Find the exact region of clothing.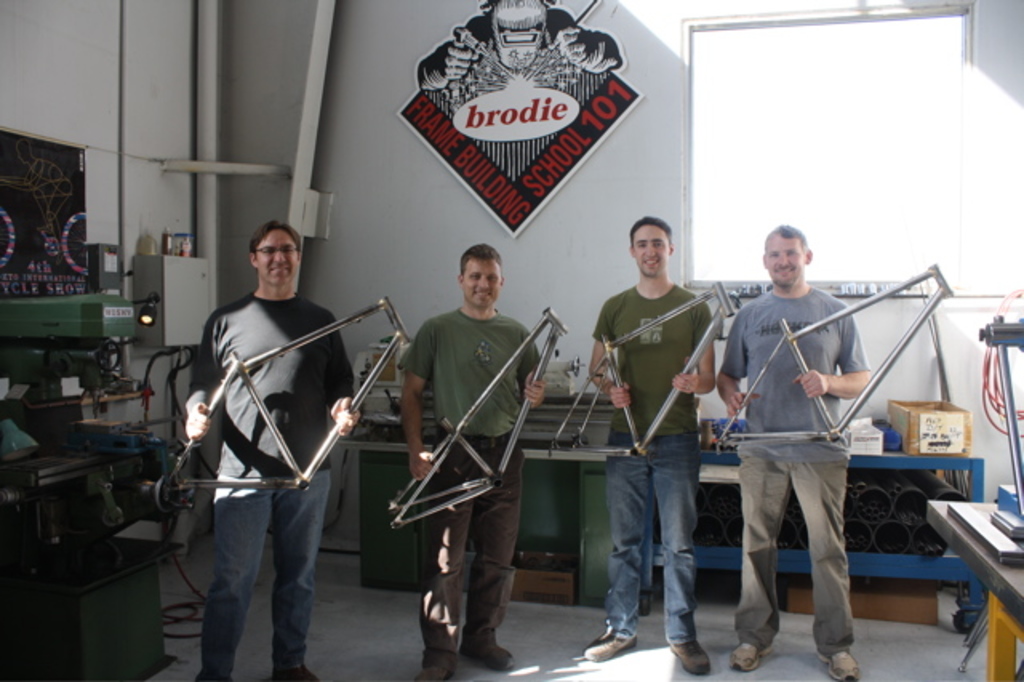
Exact region: select_region(414, 3, 627, 91).
